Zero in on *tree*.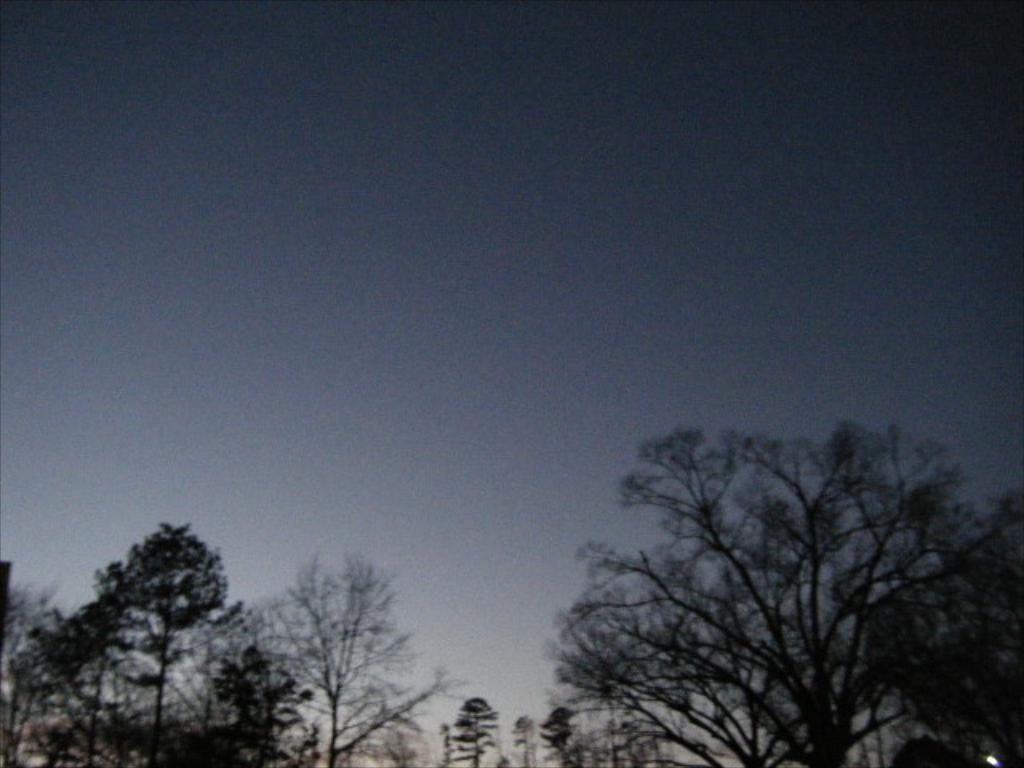
Zeroed in: bbox=(0, 502, 539, 766).
